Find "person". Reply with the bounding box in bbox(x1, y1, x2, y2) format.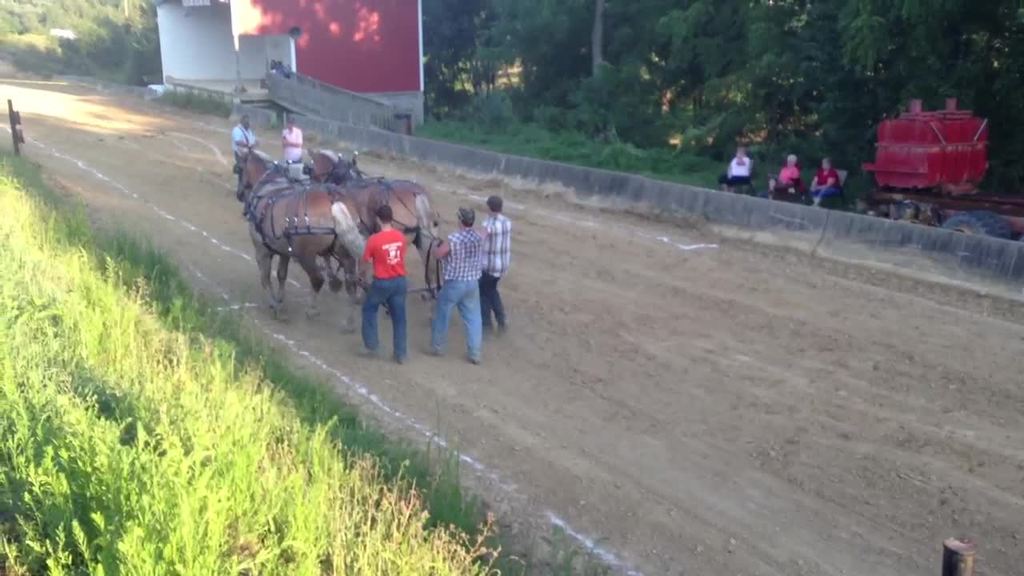
bbox(229, 116, 262, 181).
